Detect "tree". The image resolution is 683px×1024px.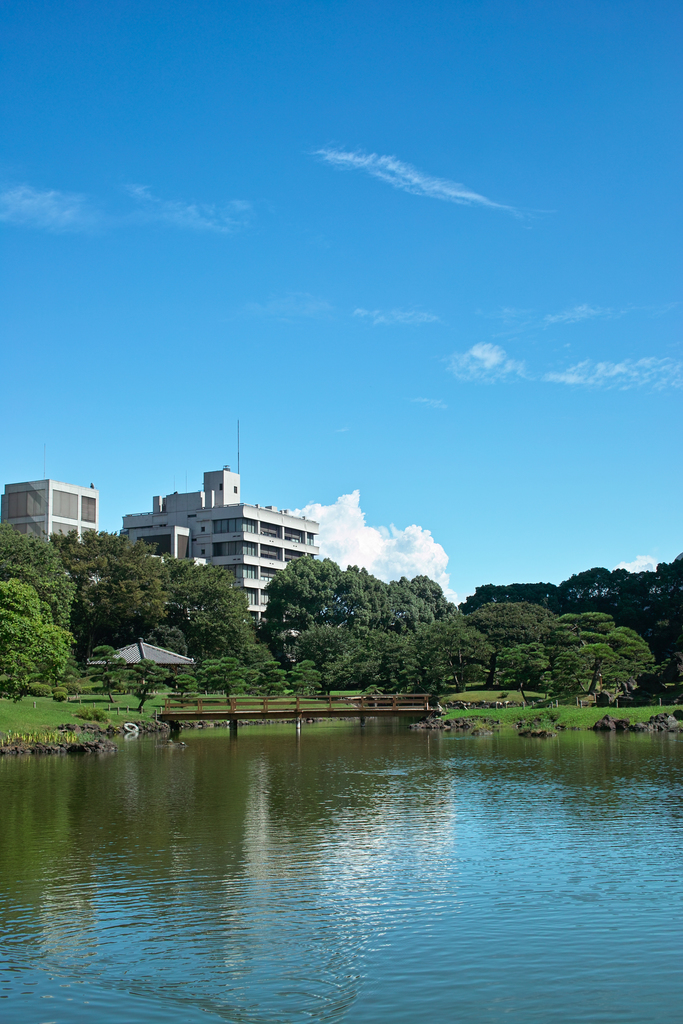
{"left": 472, "top": 574, "right": 600, "bottom": 607}.
